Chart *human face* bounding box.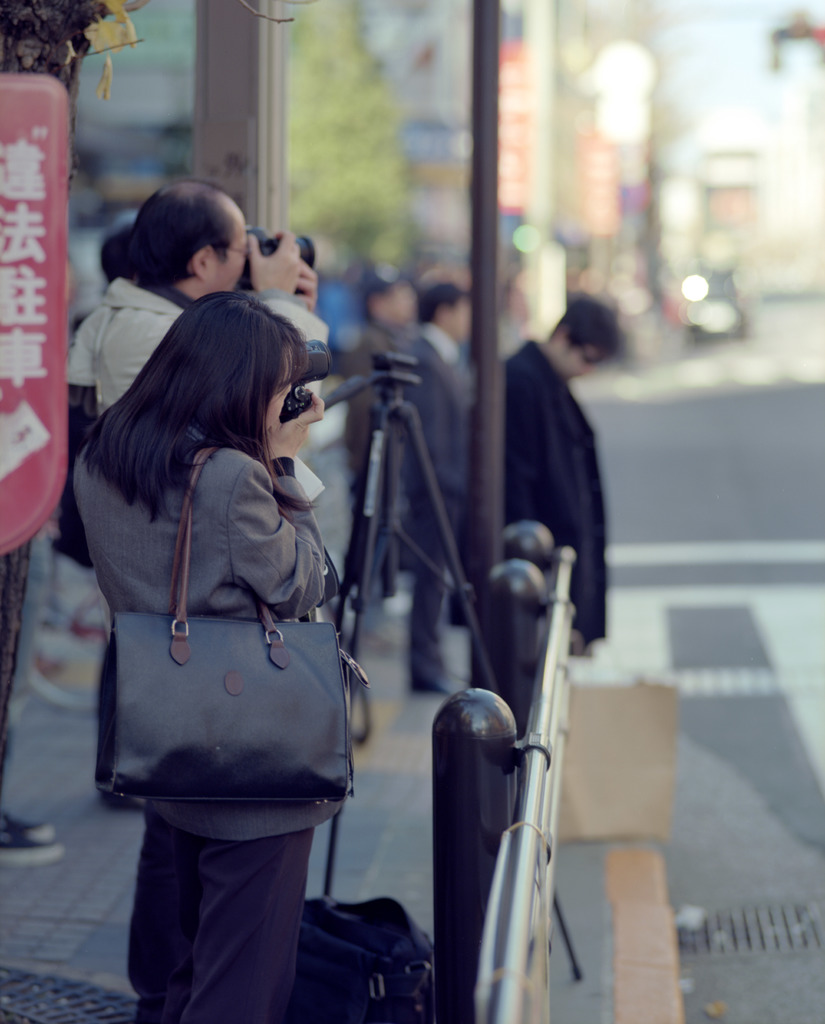
Charted: <region>435, 298, 470, 338</region>.
